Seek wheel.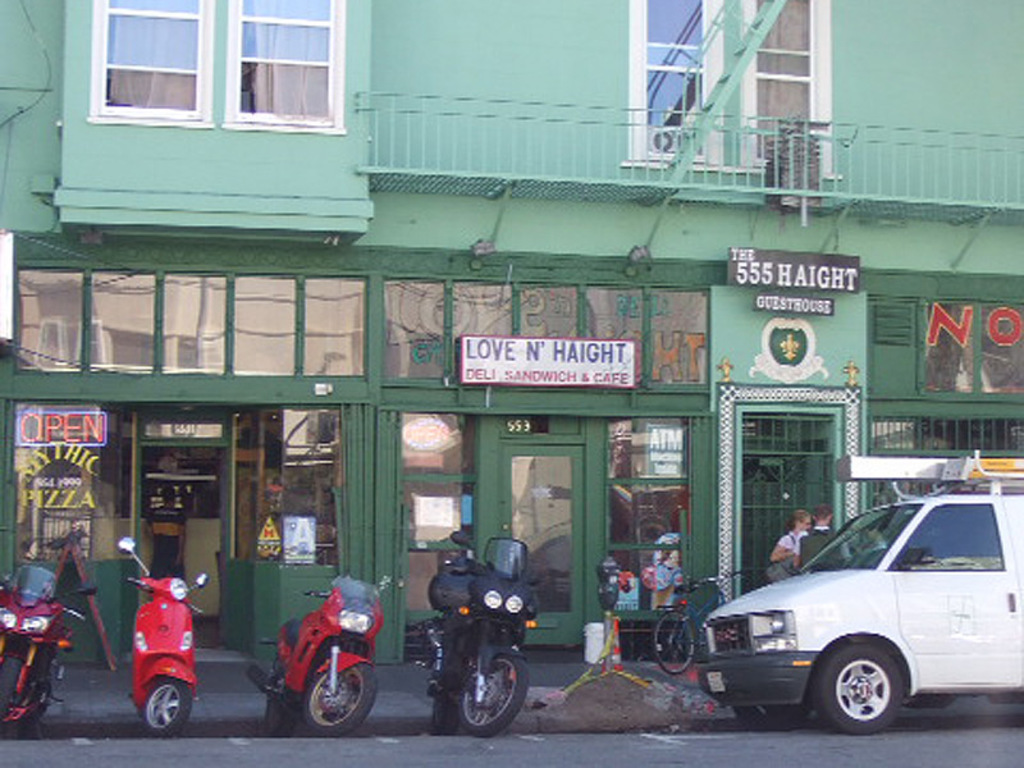
739, 698, 805, 731.
